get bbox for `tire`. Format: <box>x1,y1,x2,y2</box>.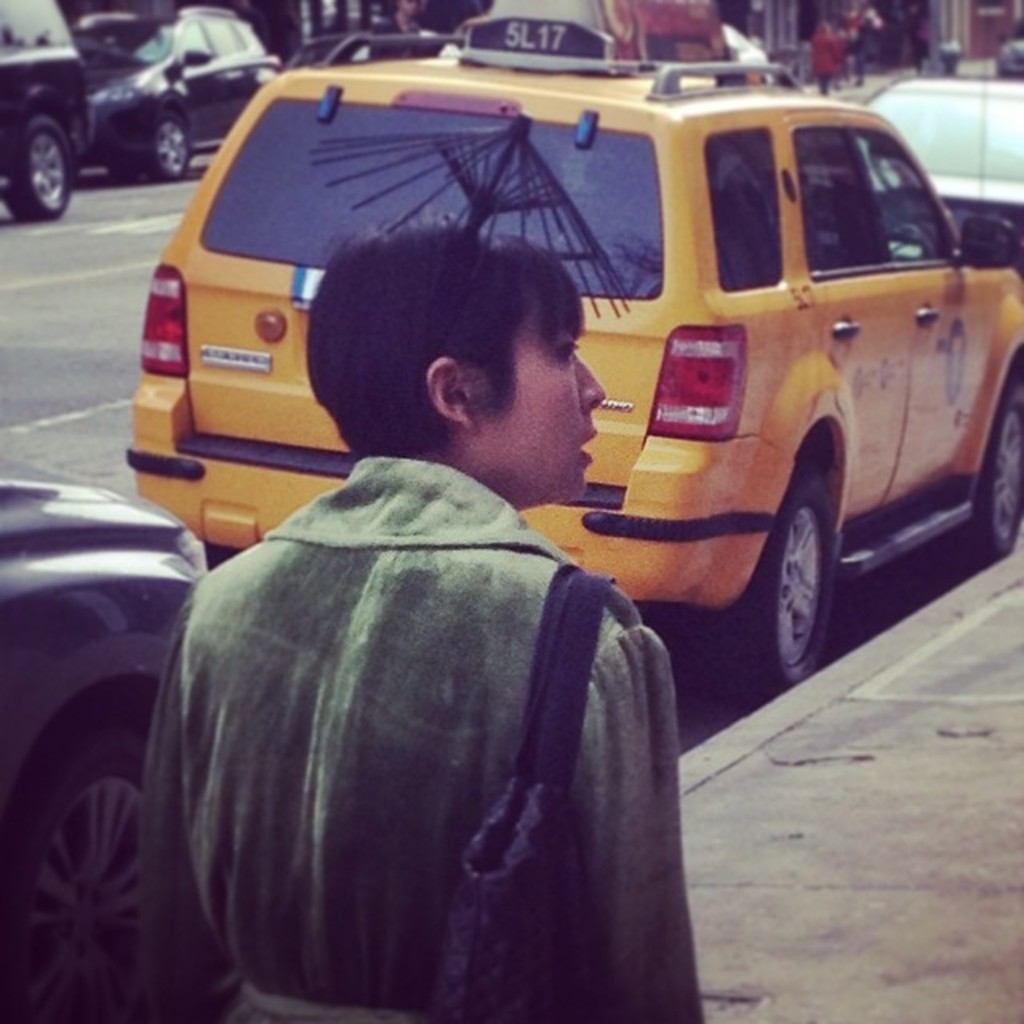
<box>752,448,874,688</box>.
